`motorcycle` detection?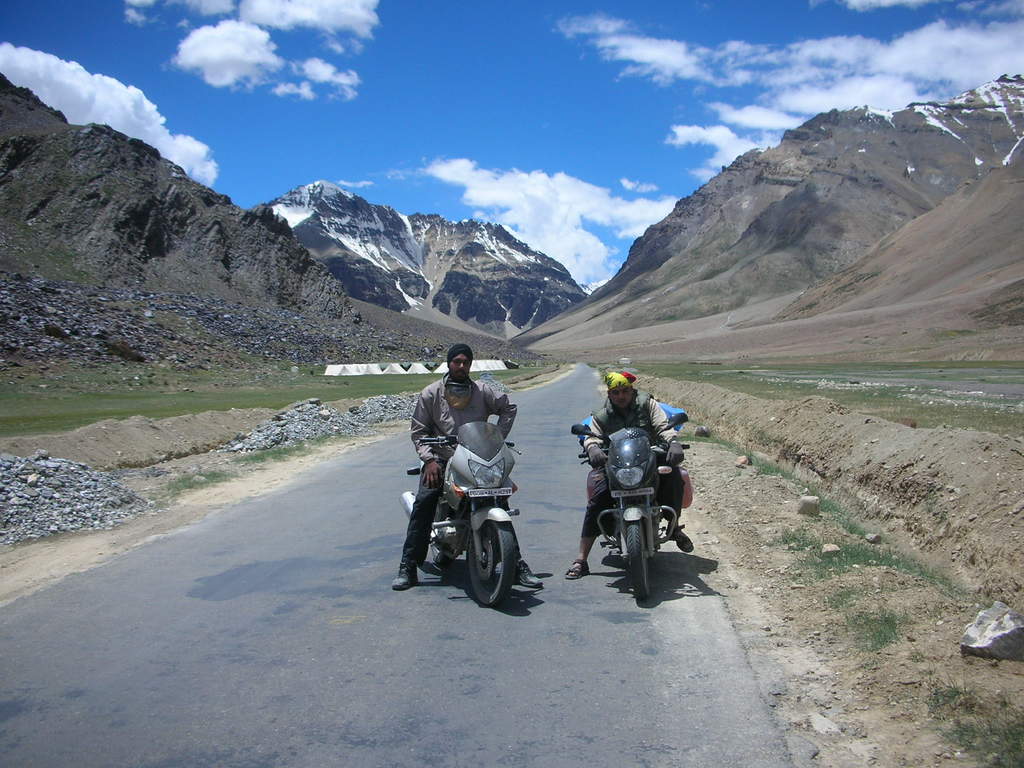
pyautogui.locateOnScreen(390, 422, 531, 611)
